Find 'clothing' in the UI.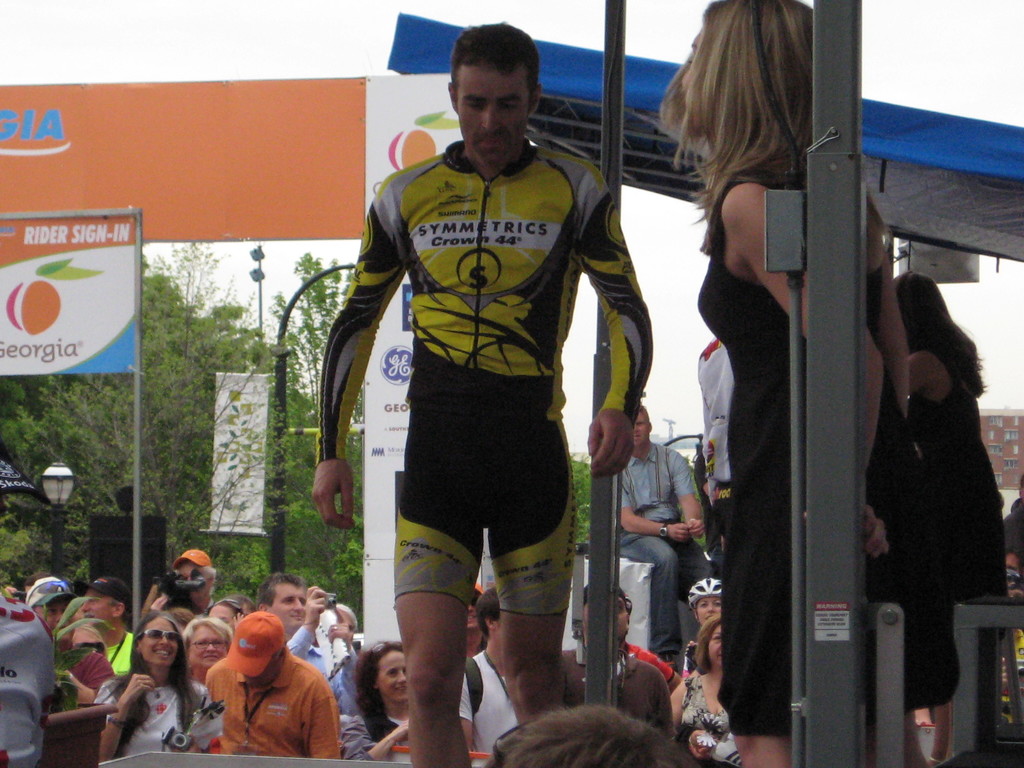
UI element at <region>0, 590, 53, 767</region>.
